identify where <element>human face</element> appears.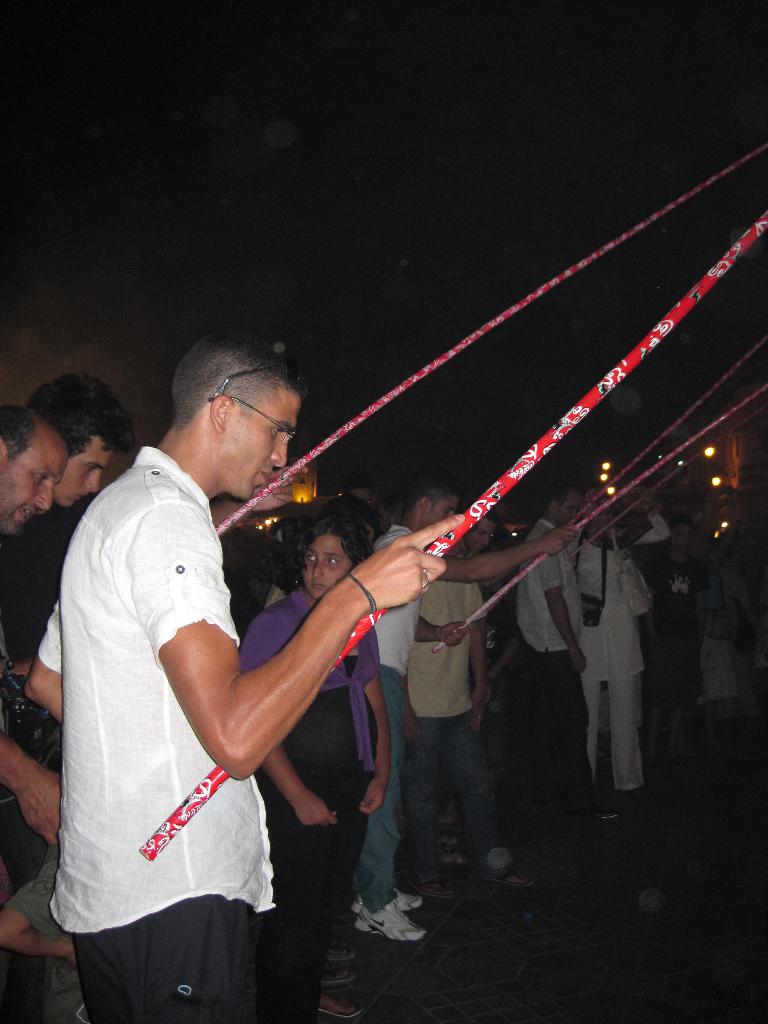
Appears at crop(551, 497, 576, 524).
